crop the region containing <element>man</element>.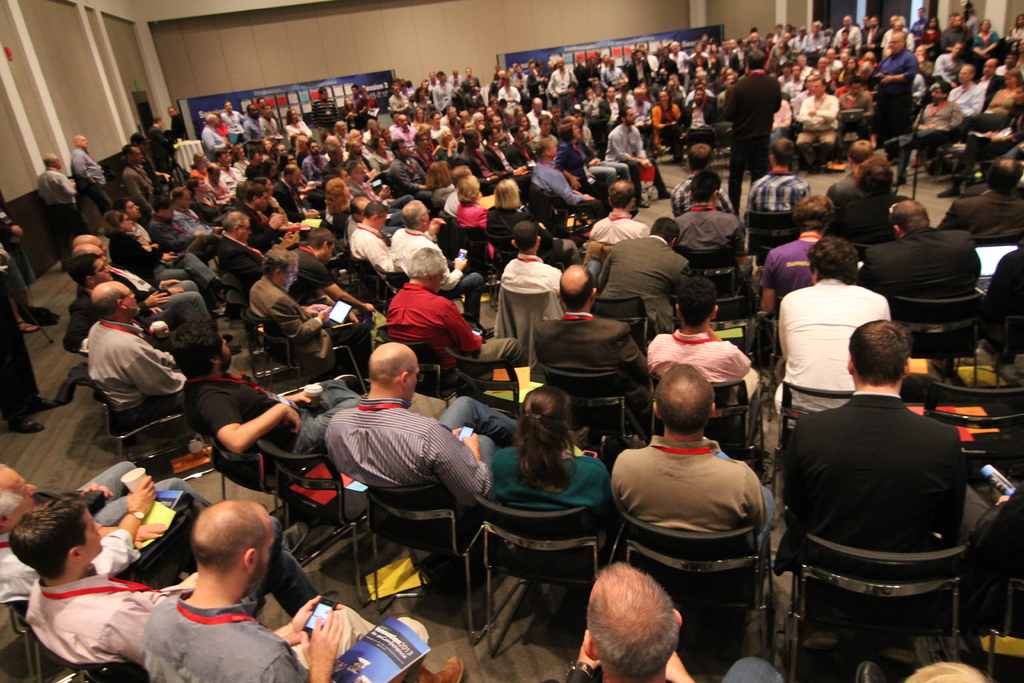
Crop region: (left=599, top=88, right=623, bottom=135).
